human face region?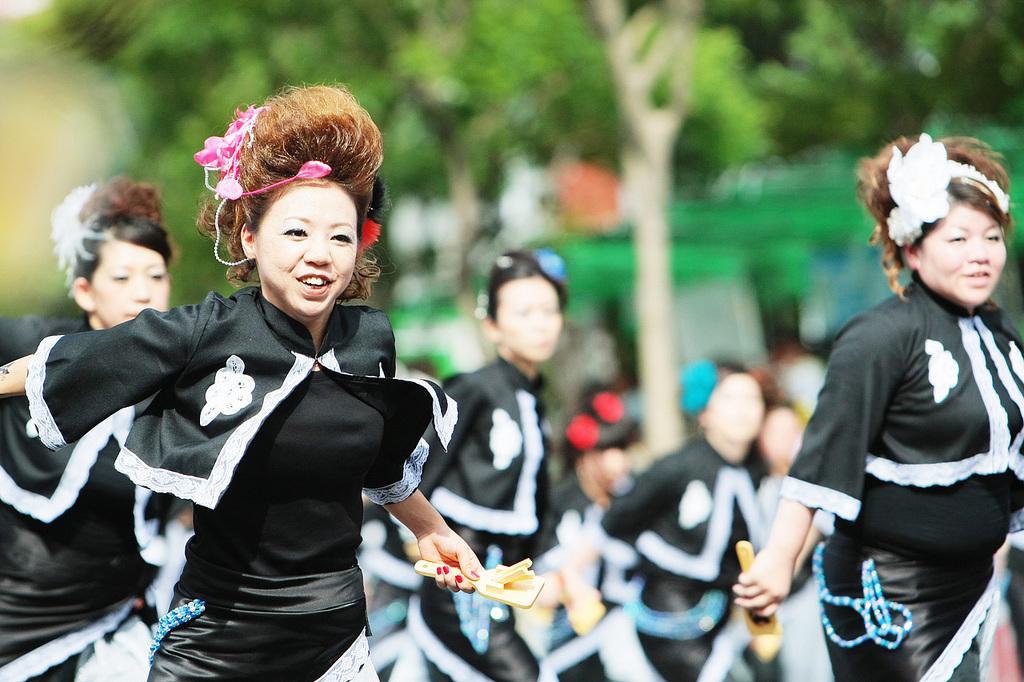
Rect(92, 244, 170, 325)
